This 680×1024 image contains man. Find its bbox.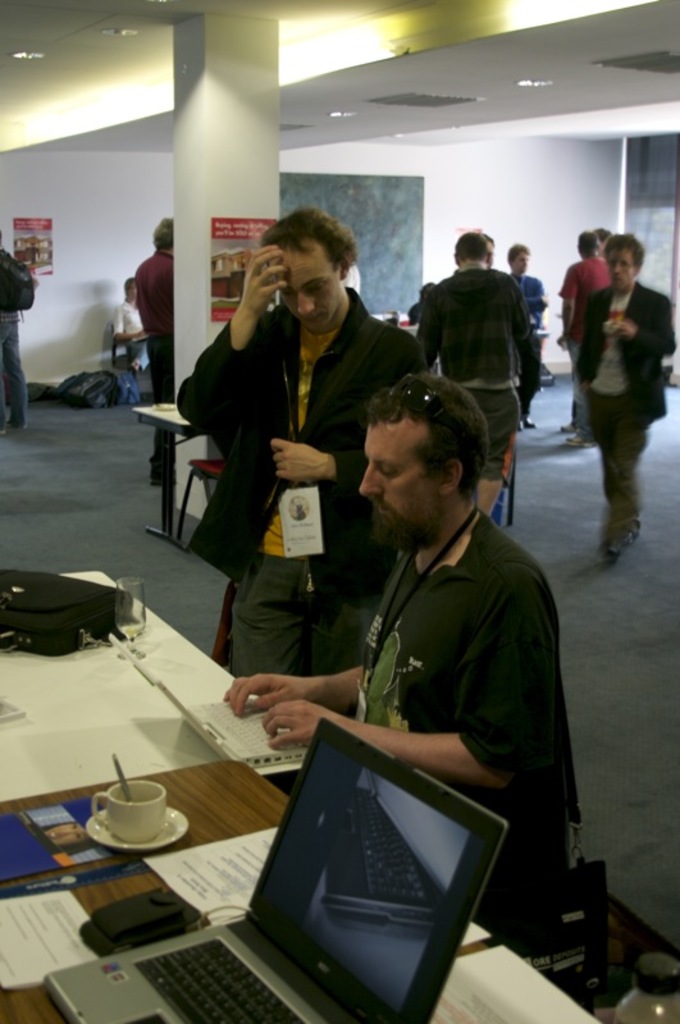
(left=238, top=330, right=580, bottom=945).
